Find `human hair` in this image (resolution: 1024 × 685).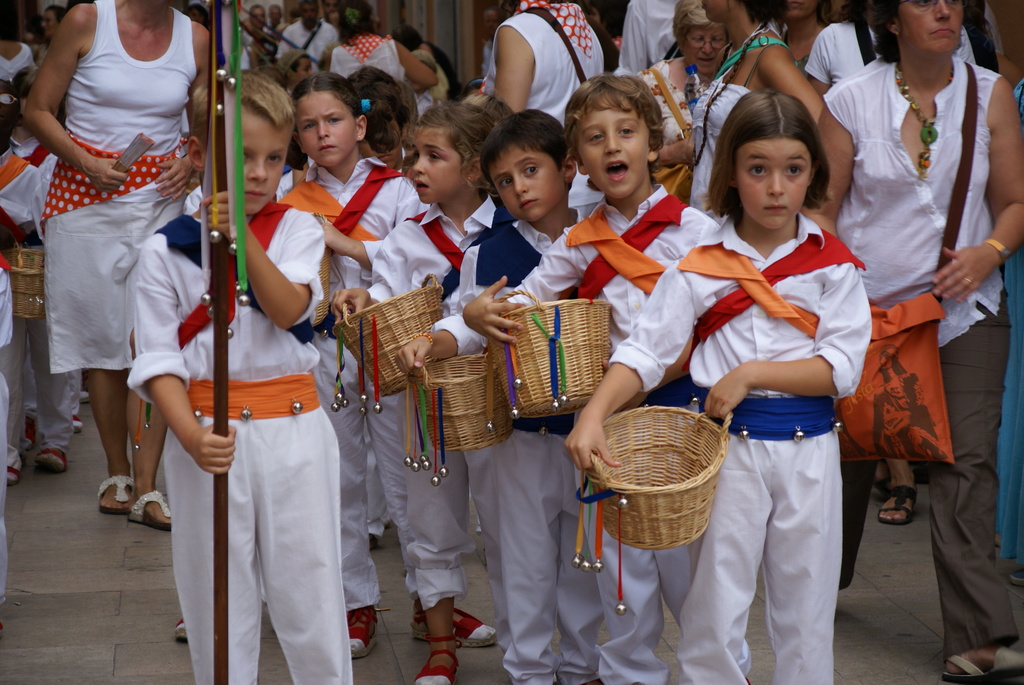
region(725, 0, 779, 32).
